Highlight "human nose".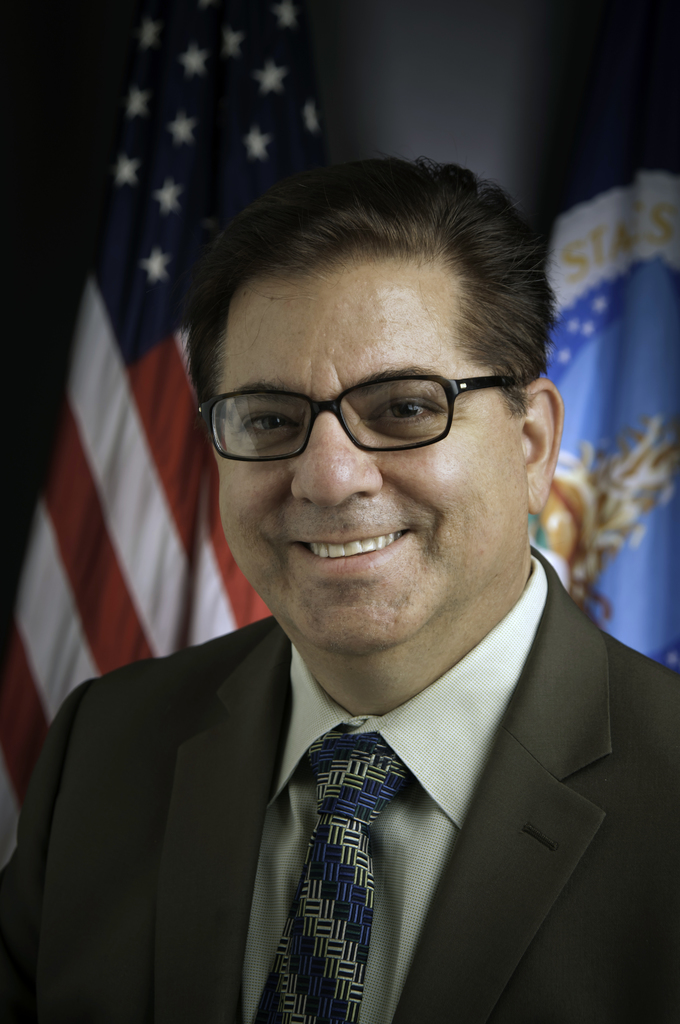
Highlighted region: 295 421 387 505.
